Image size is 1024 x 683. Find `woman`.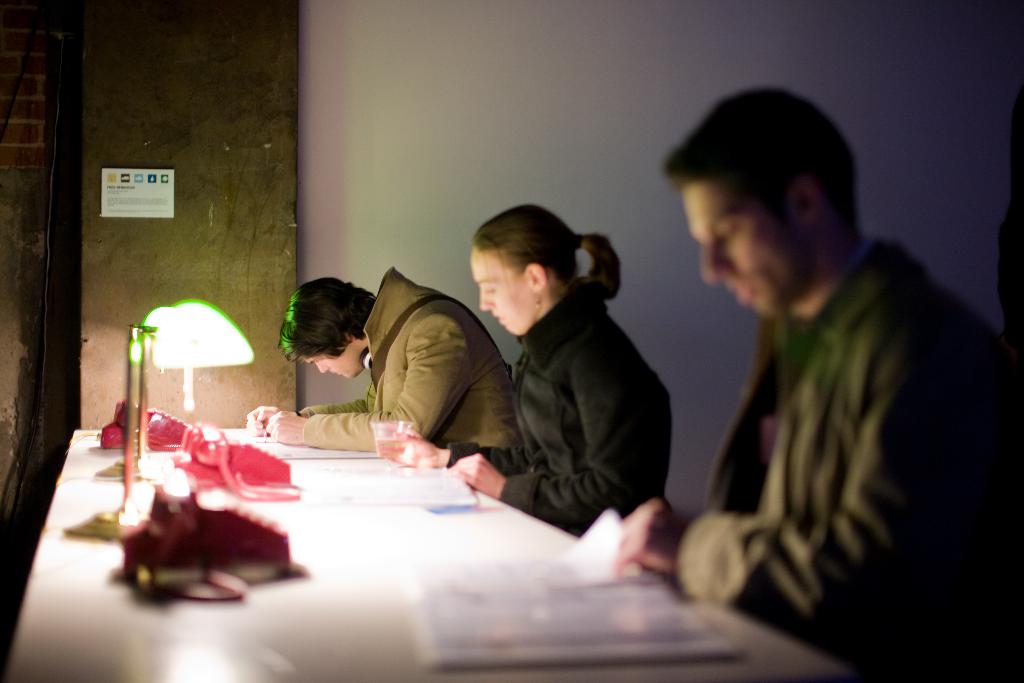
box(380, 201, 675, 540).
